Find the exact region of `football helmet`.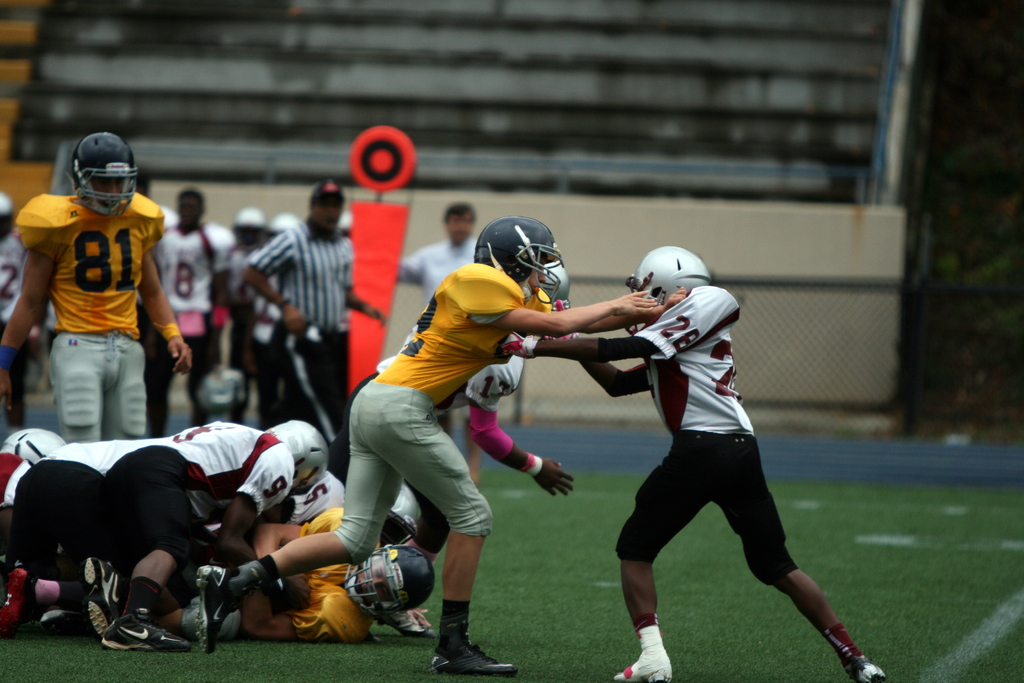
Exact region: (left=372, top=479, right=425, bottom=545).
